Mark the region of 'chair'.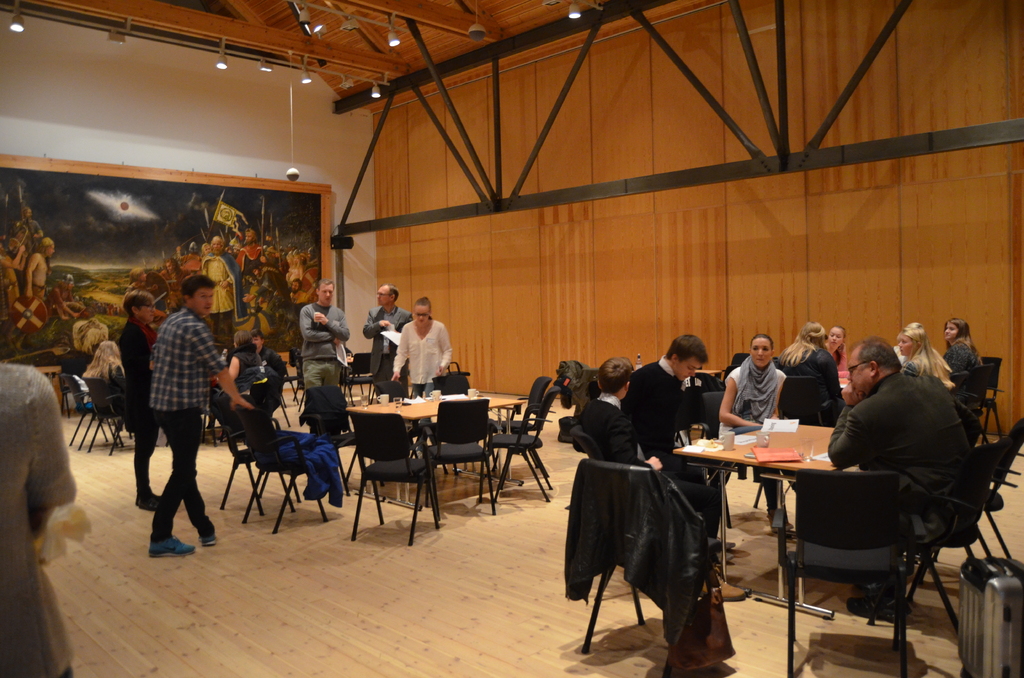
Region: box=[700, 391, 774, 509].
